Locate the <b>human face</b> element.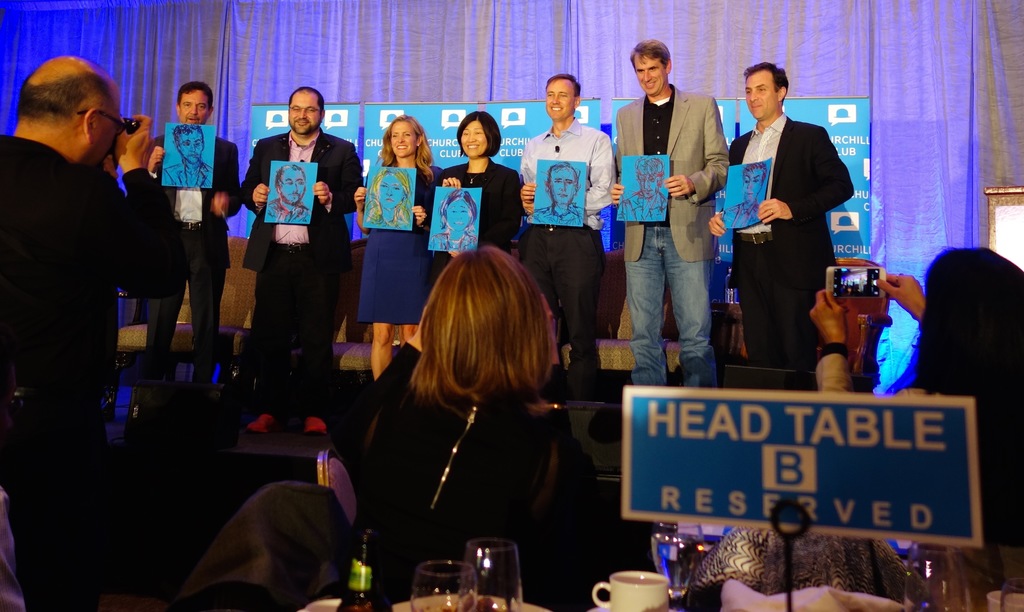
Element bbox: <region>177, 85, 216, 124</region>.
